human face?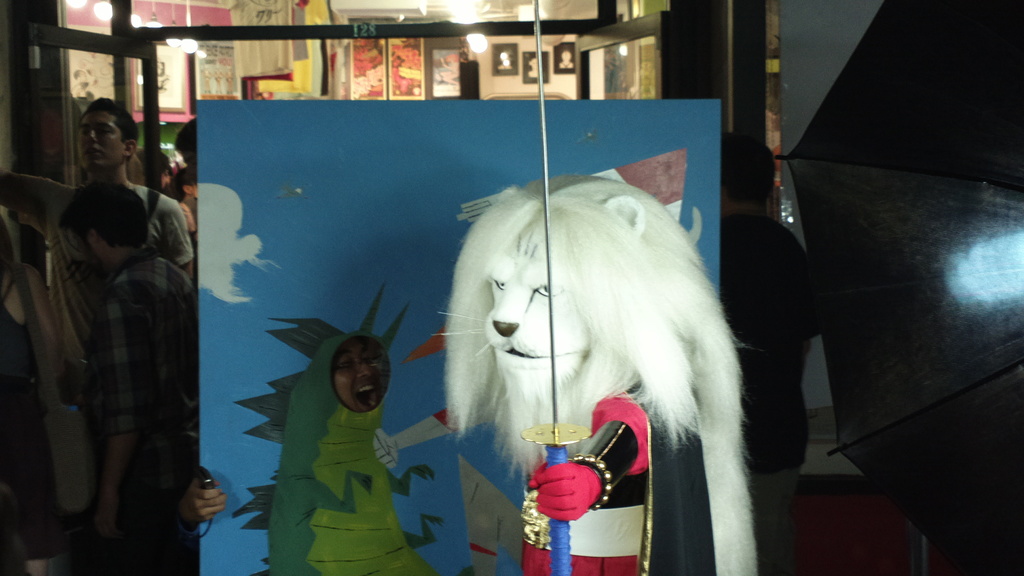
{"left": 332, "top": 346, "right": 386, "bottom": 413}
